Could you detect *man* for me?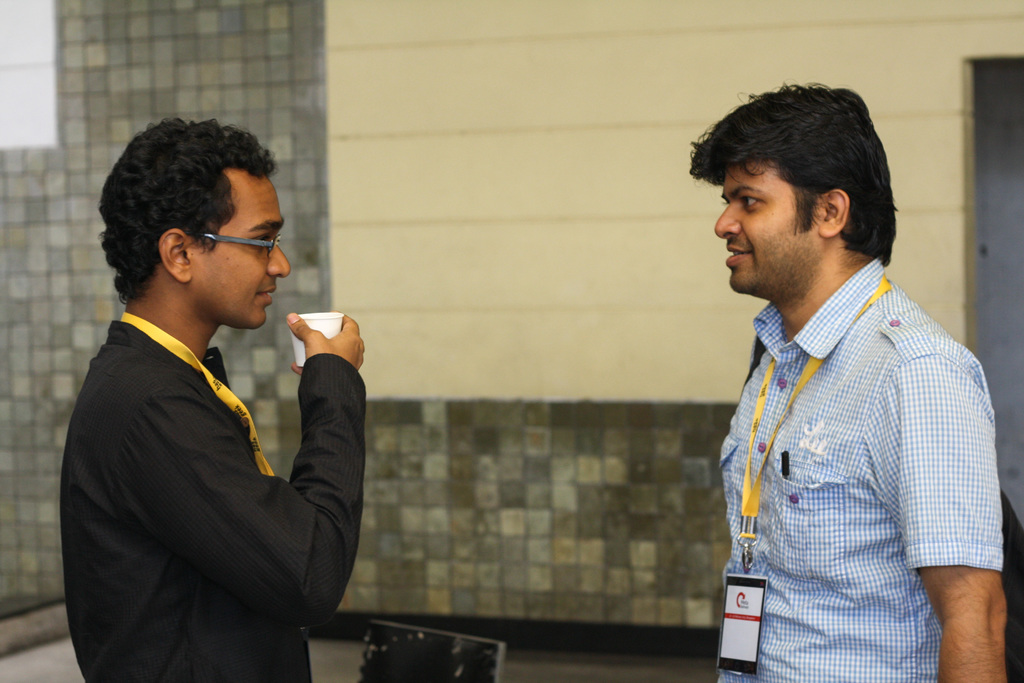
Detection result: left=666, top=69, right=1010, bottom=670.
